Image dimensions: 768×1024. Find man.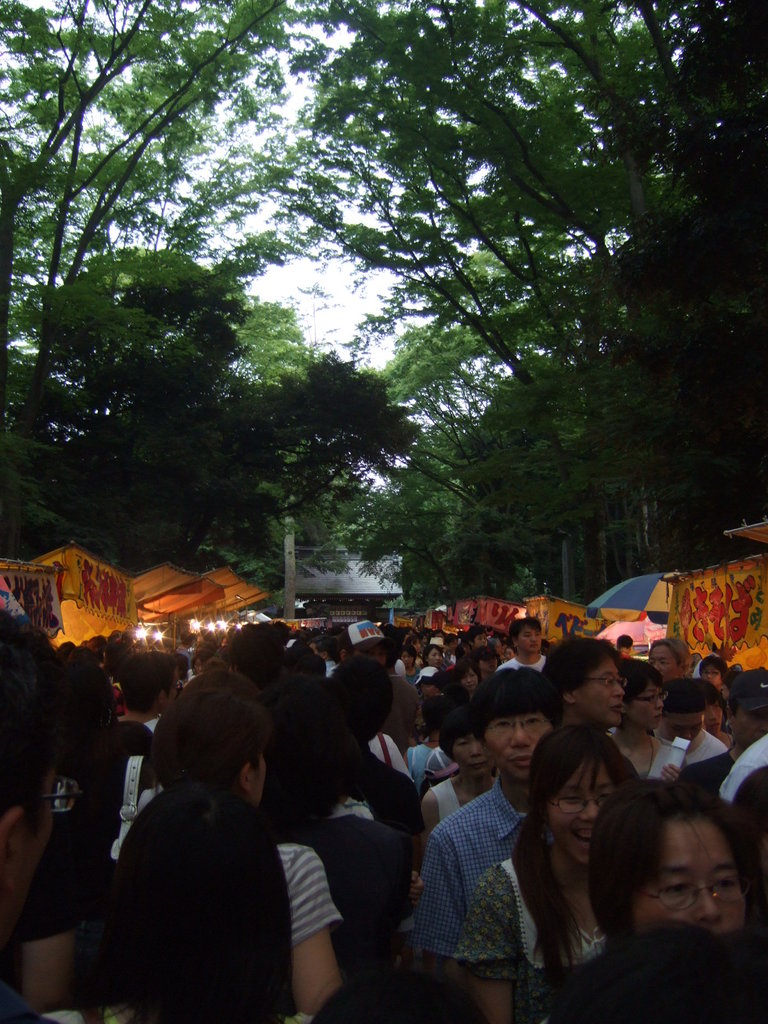
l=427, t=697, r=574, b=1012.
